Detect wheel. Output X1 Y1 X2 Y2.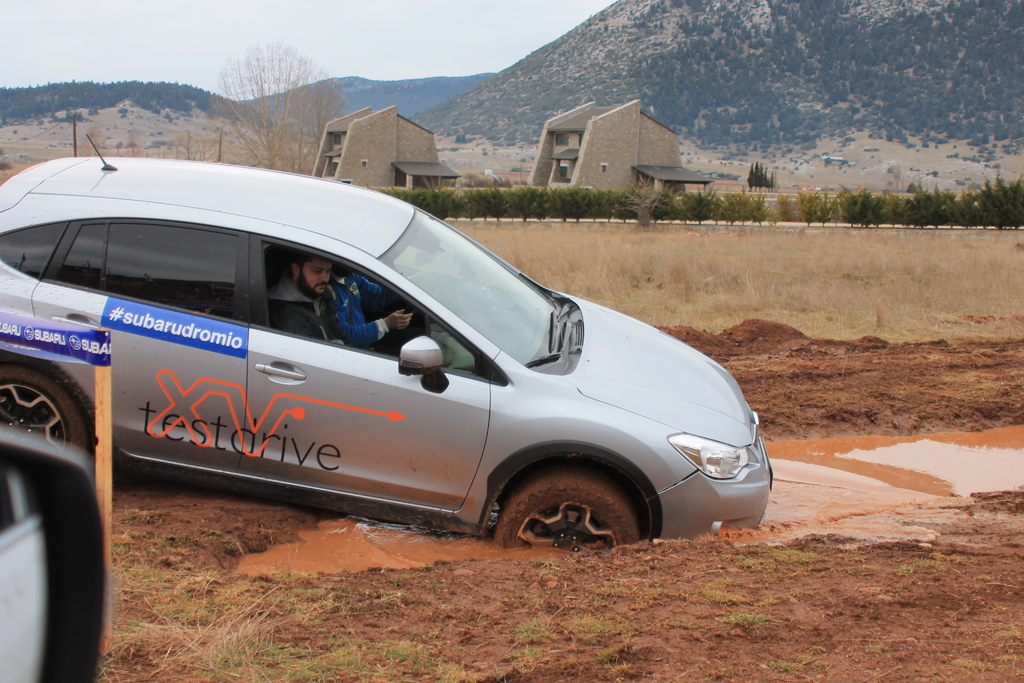
490 466 637 545.
